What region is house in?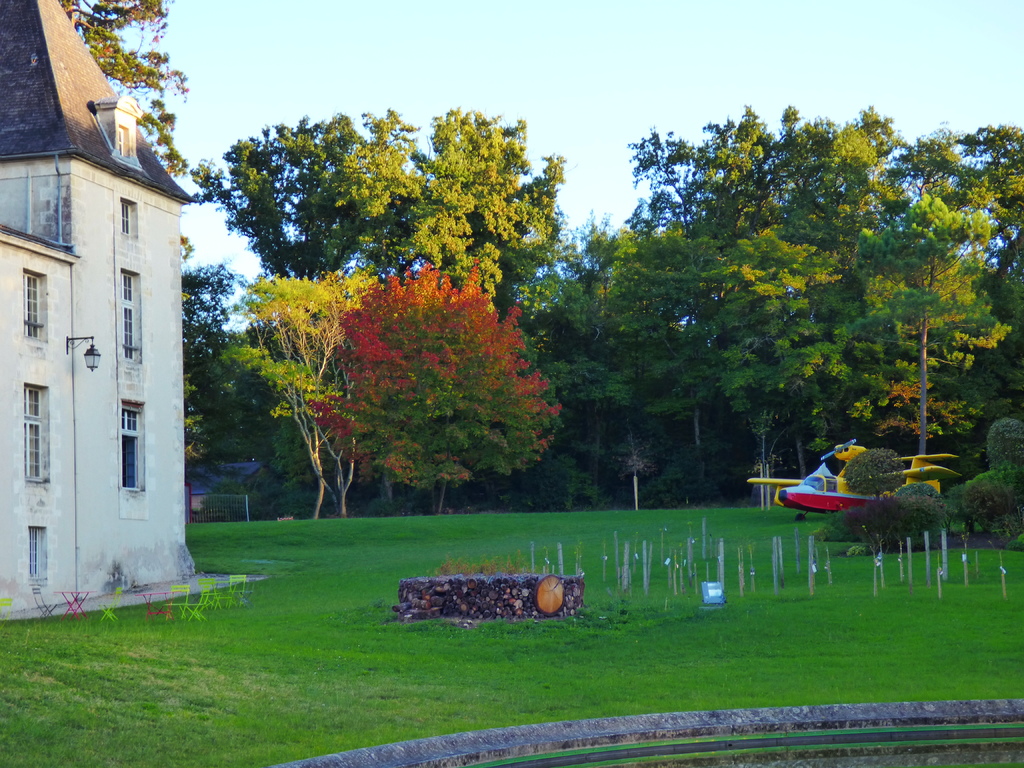
[x1=0, y1=0, x2=208, y2=621].
